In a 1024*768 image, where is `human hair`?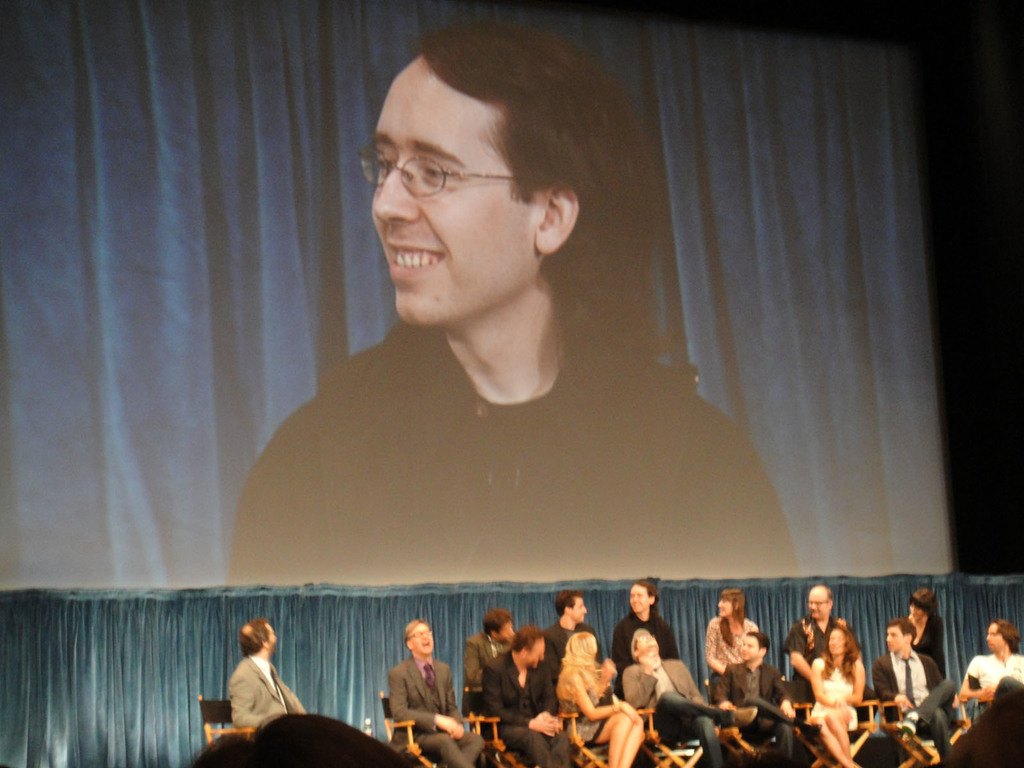
select_region(887, 618, 918, 644).
